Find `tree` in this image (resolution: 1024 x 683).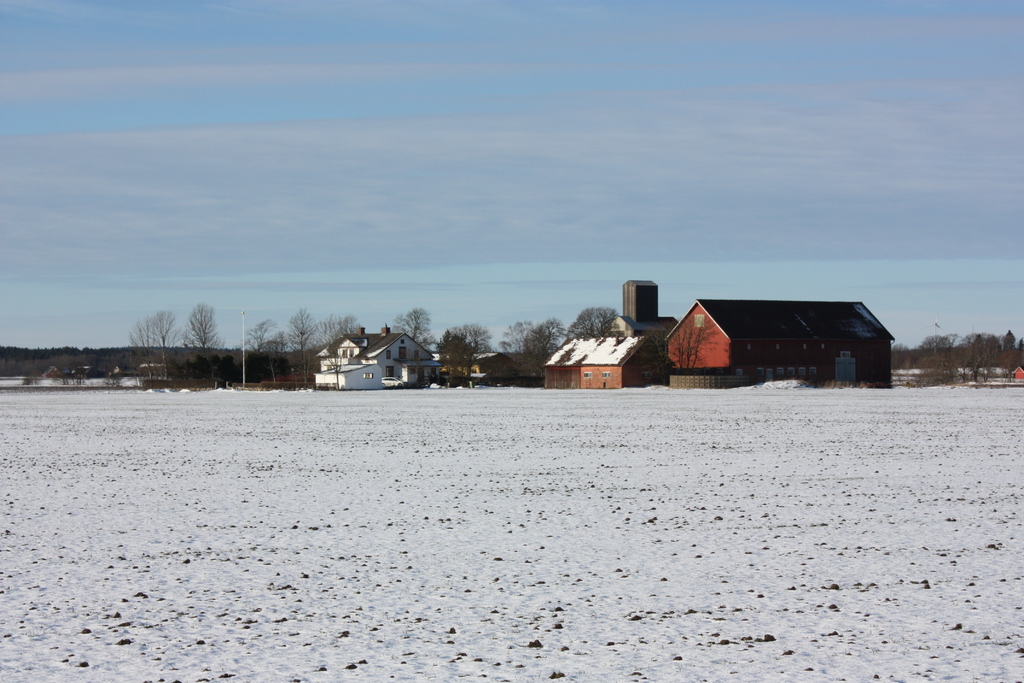
x1=499 y1=319 x2=536 y2=356.
